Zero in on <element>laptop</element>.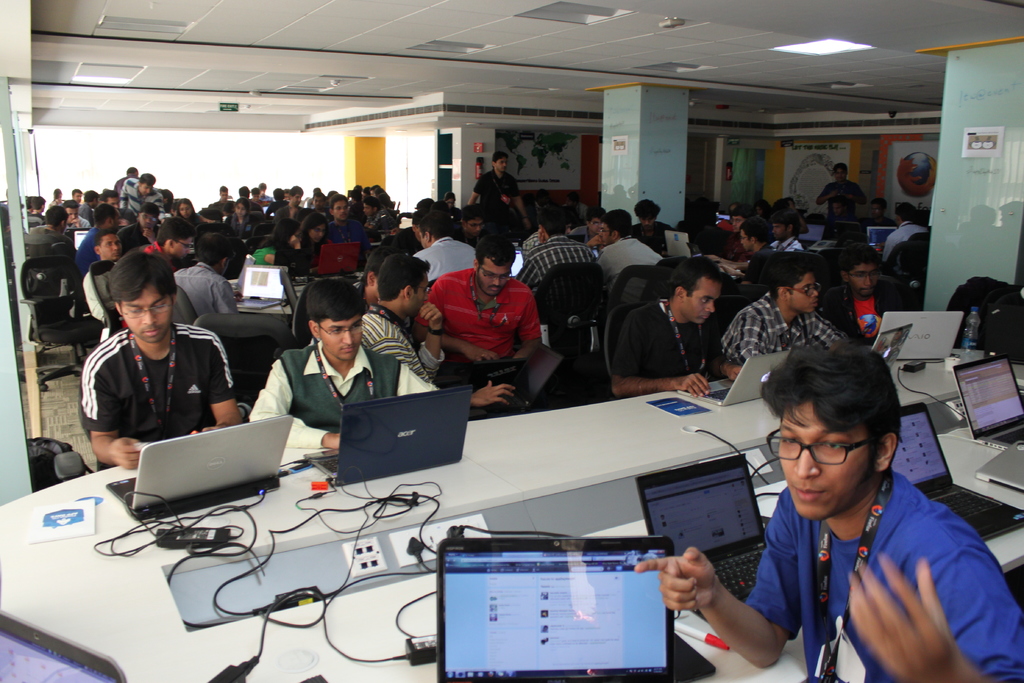
Zeroed in: [x1=112, y1=424, x2=277, y2=523].
